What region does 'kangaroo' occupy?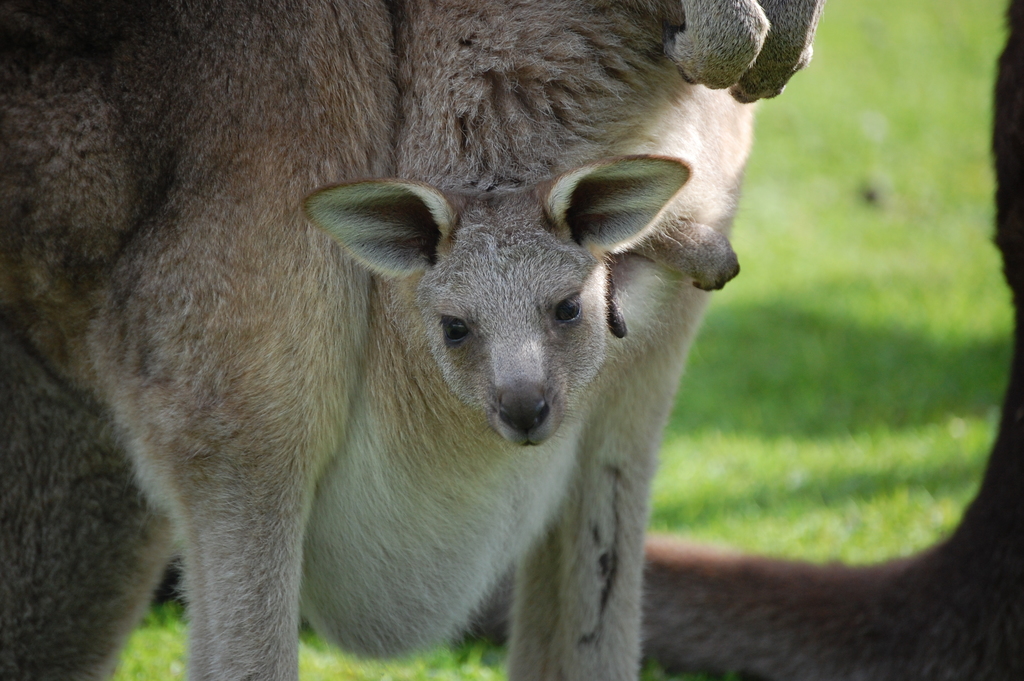
x1=0 y1=0 x2=822 y2=680.
